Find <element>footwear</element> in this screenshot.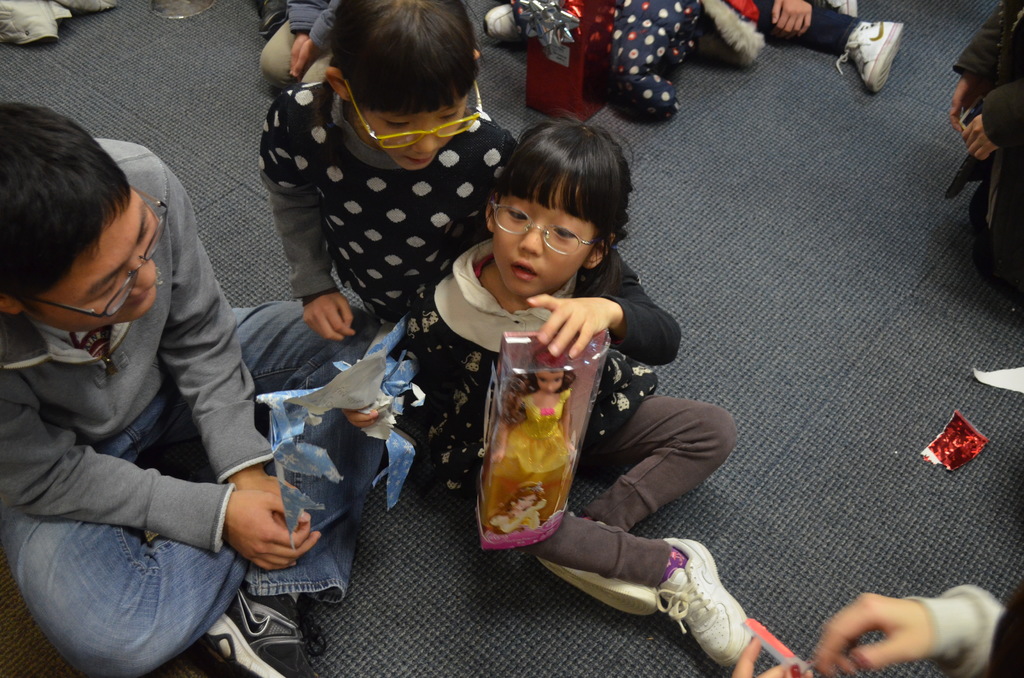
The bounding box for <element>footwear</element> is [left=485, top=1, right=519, bottom=40].
